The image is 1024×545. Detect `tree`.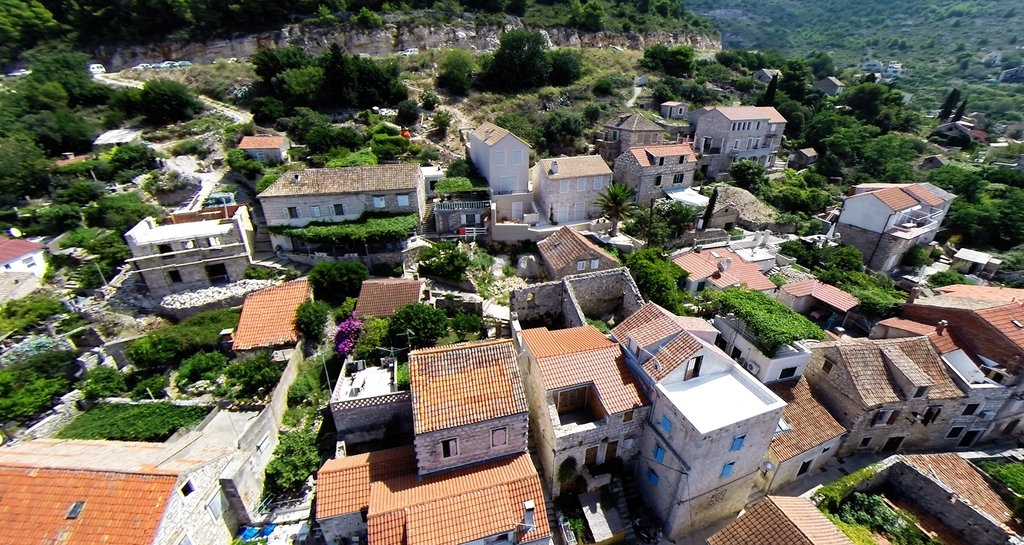
Detection: 225/145/269/181.
